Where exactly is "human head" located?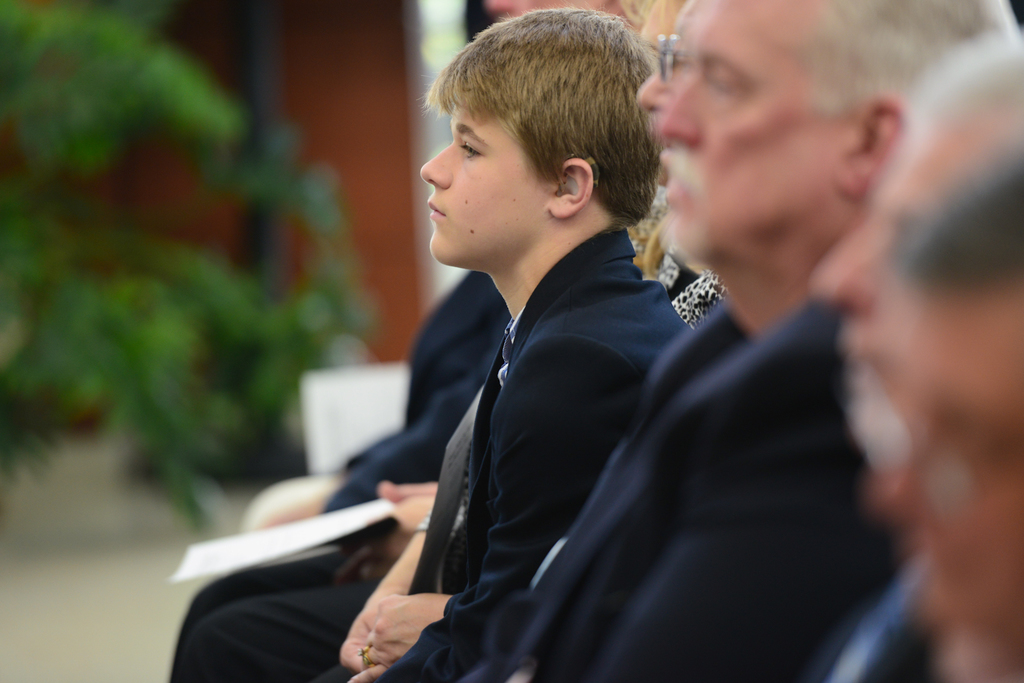
Its bounding box is l=417, t=9, r=666, b=266.
